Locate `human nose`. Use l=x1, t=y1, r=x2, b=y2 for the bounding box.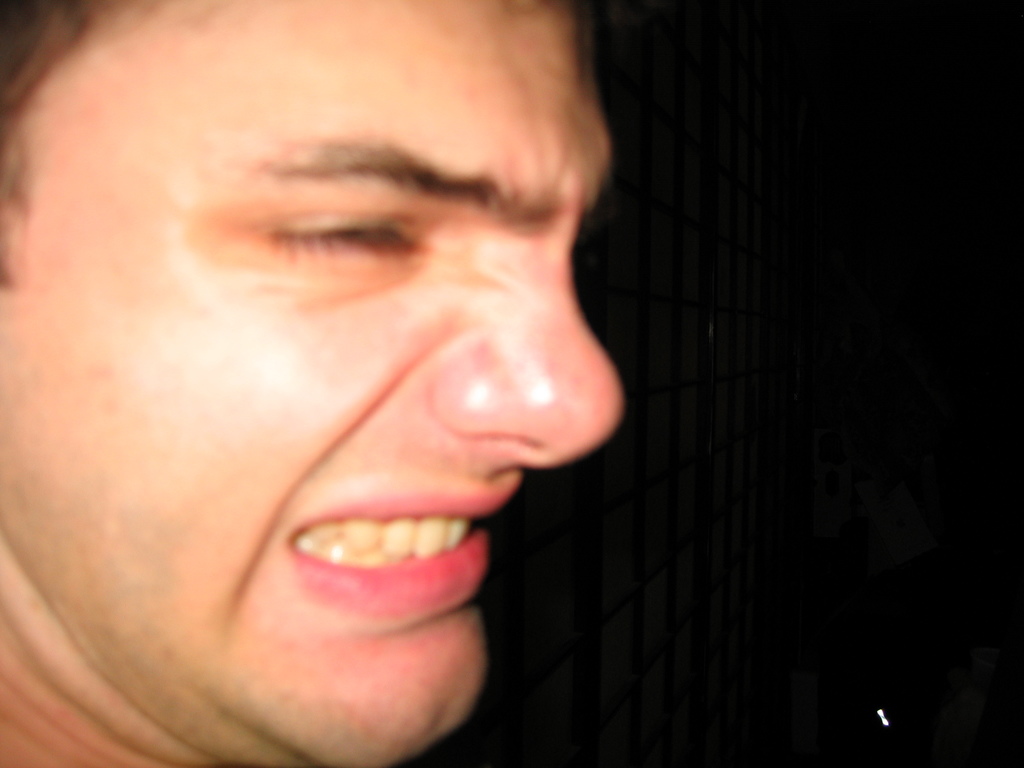
l=441, t=236, r=626, b=476.
